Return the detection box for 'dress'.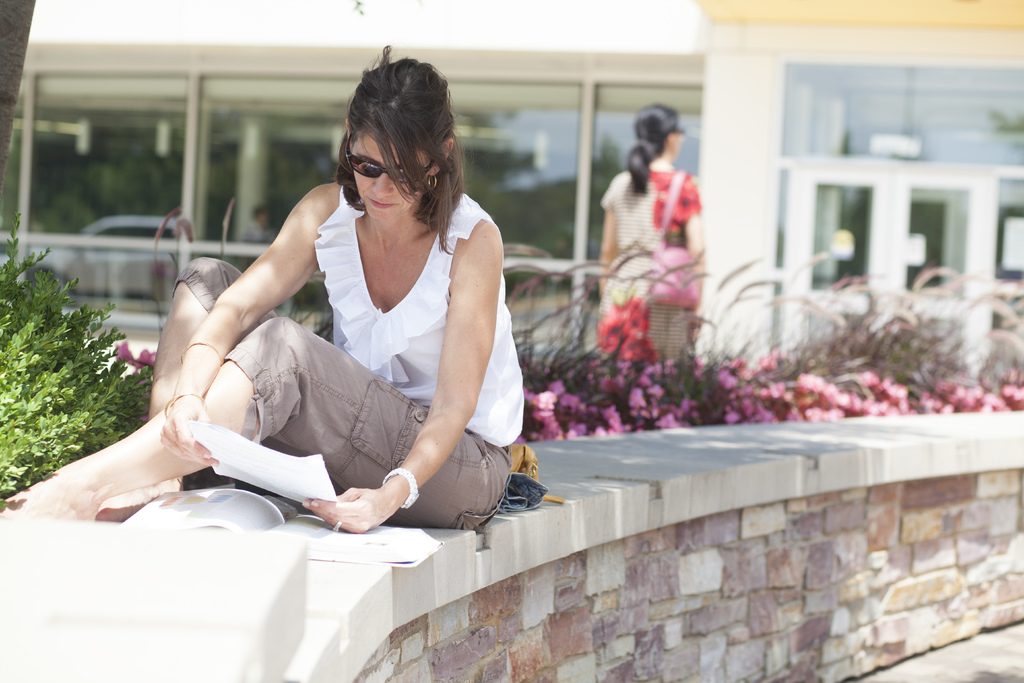
(205,135,506,525).
